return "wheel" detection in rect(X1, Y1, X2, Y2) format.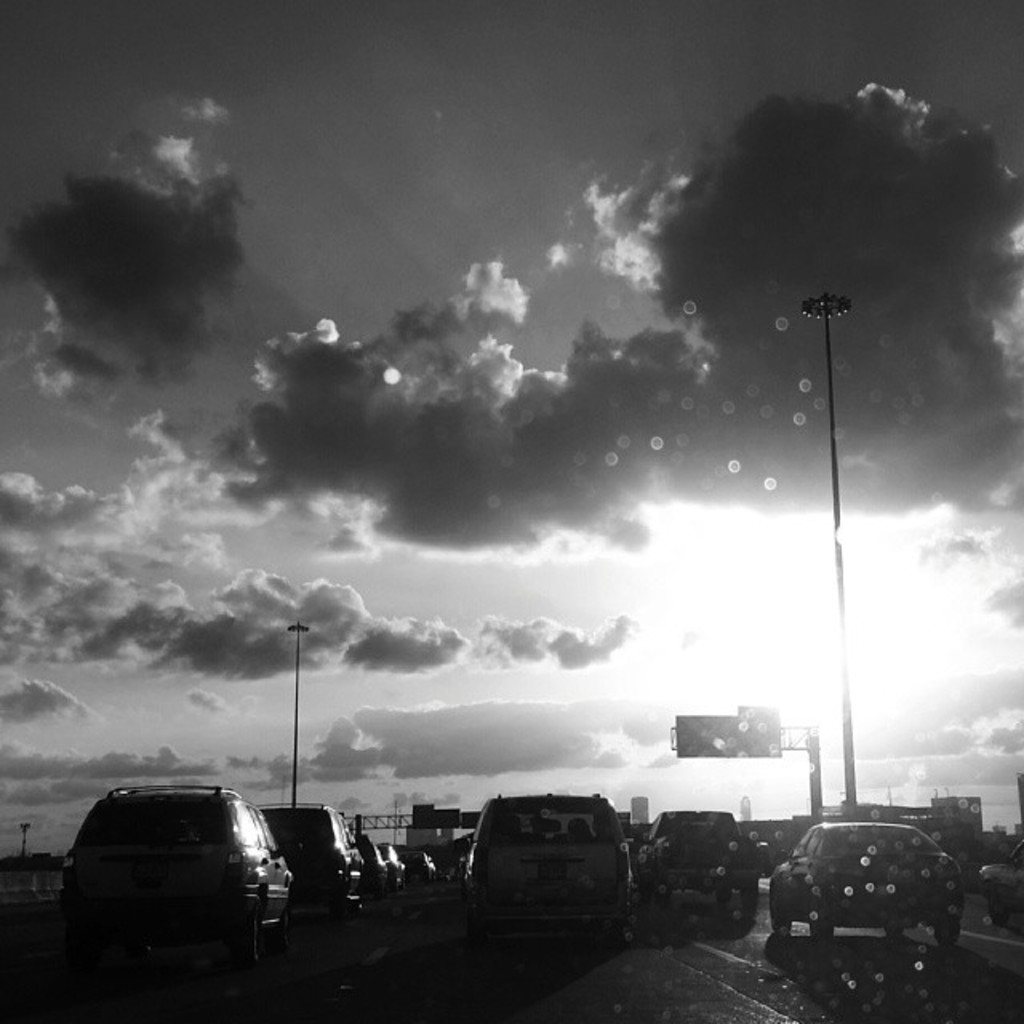
rect(931, 922, 957, 952).
